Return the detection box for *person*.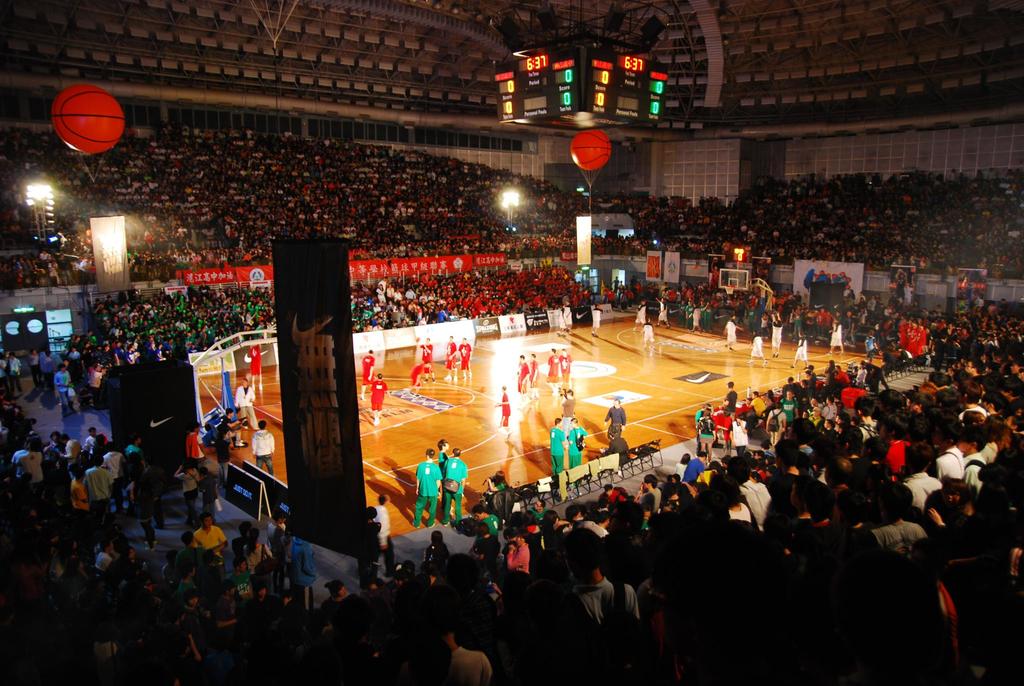
select_region(493, 384, 514, 434).
